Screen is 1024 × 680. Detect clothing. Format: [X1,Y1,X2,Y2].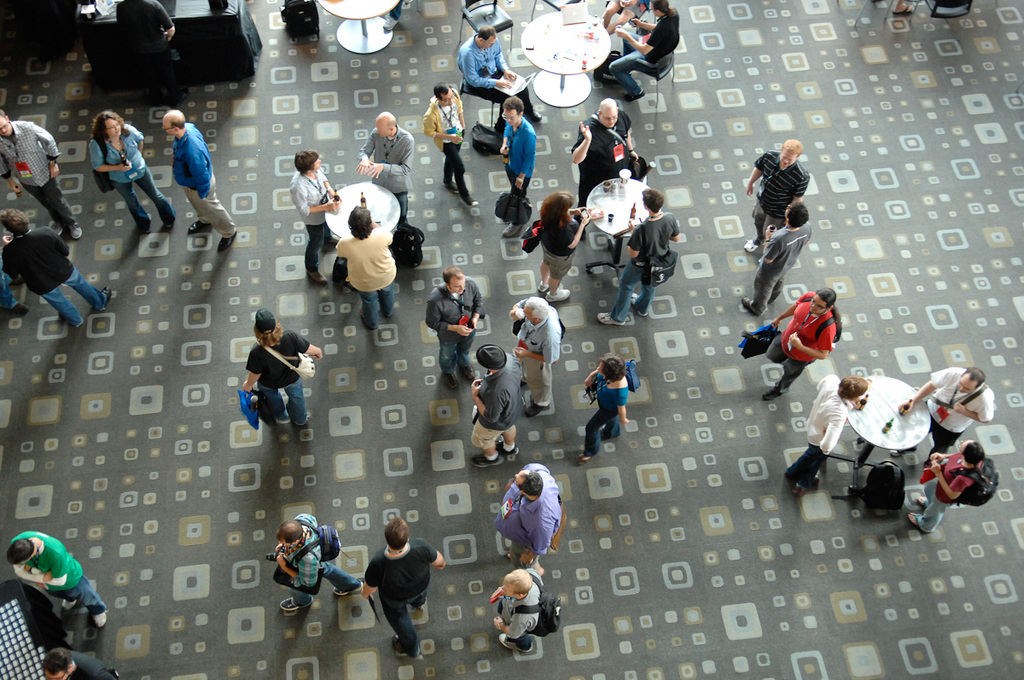
[422,90,476,212].
